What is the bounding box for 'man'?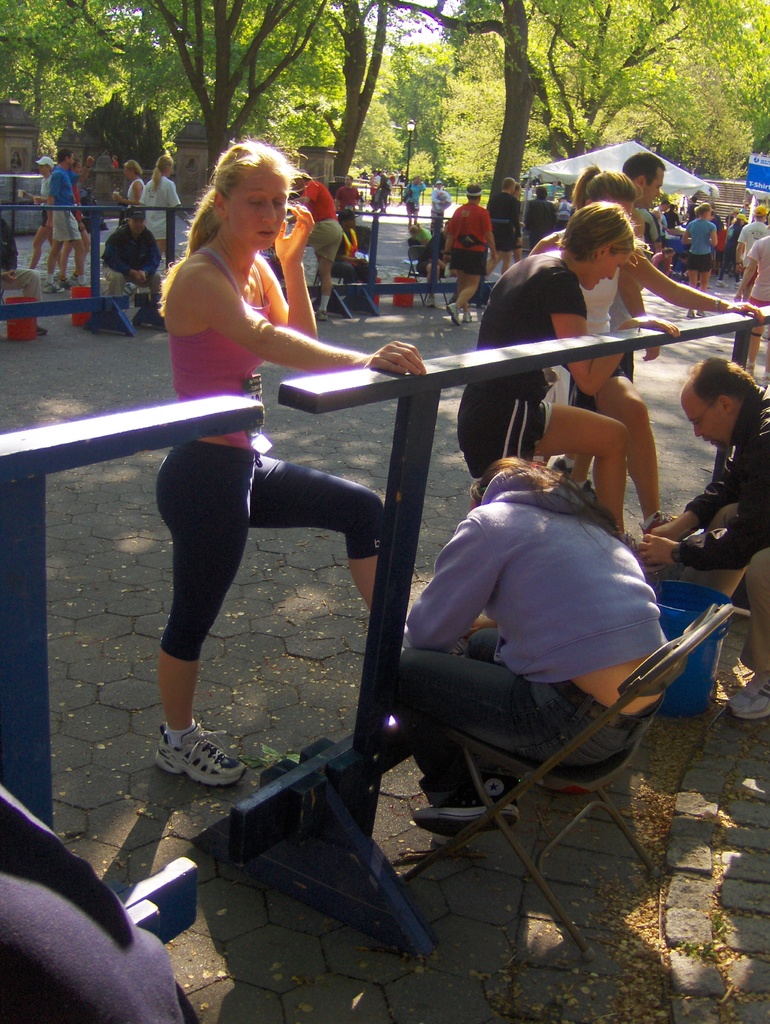
locate(0, 217, 51, 335).
